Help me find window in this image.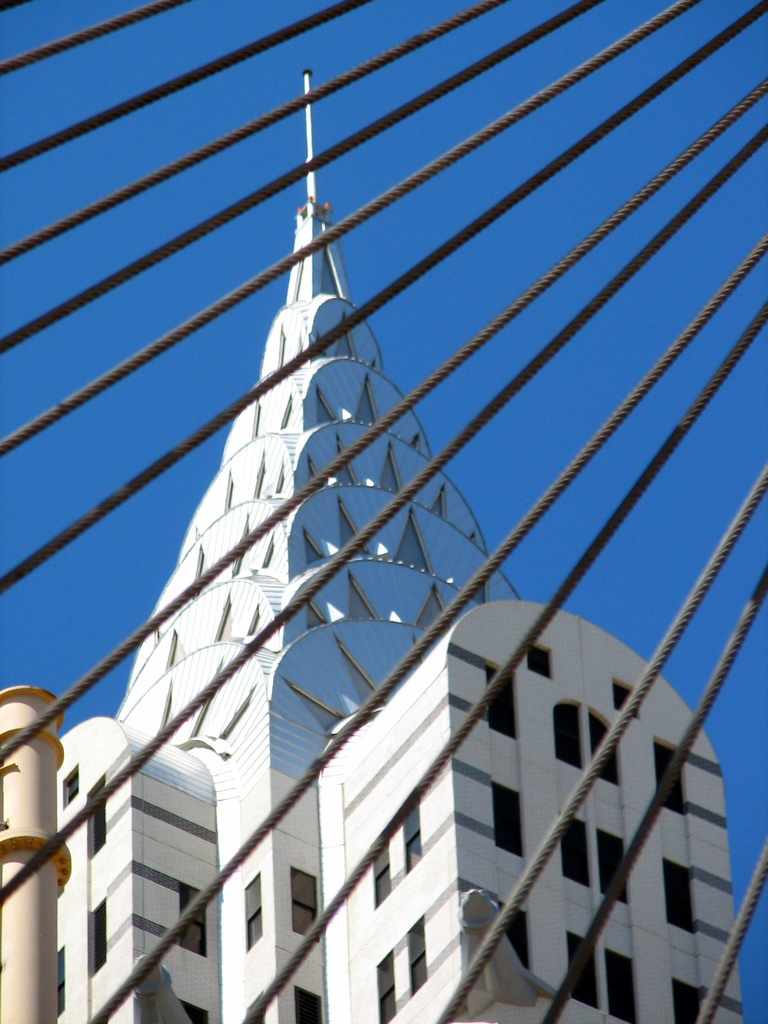
Found it: detection(371, 845, 387, 910).
